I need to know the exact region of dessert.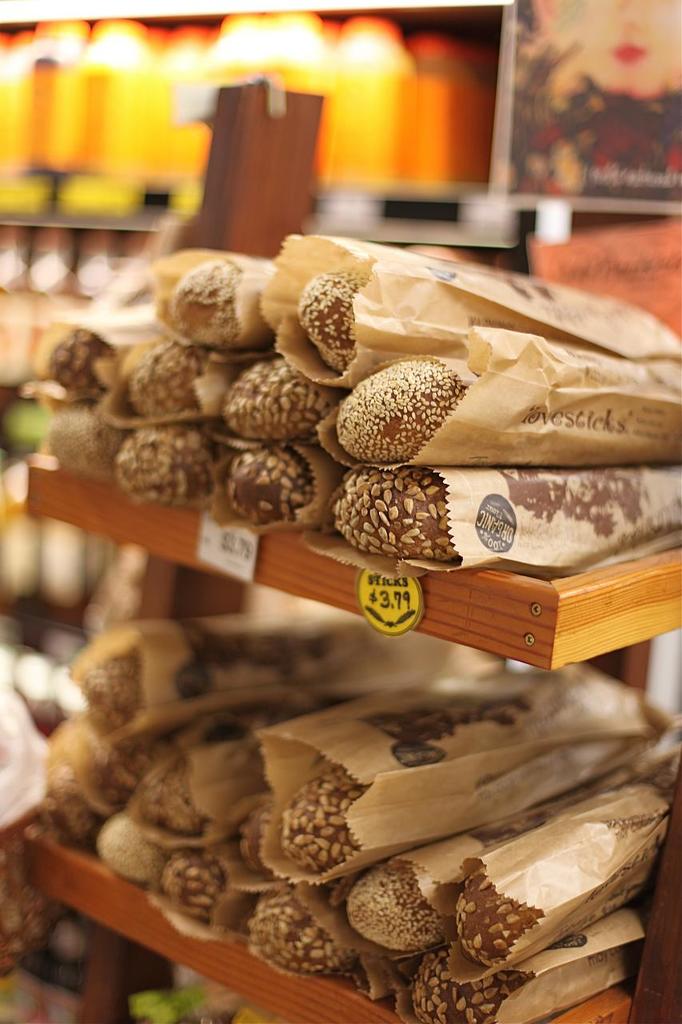
Region: 412 949 524 1023.
